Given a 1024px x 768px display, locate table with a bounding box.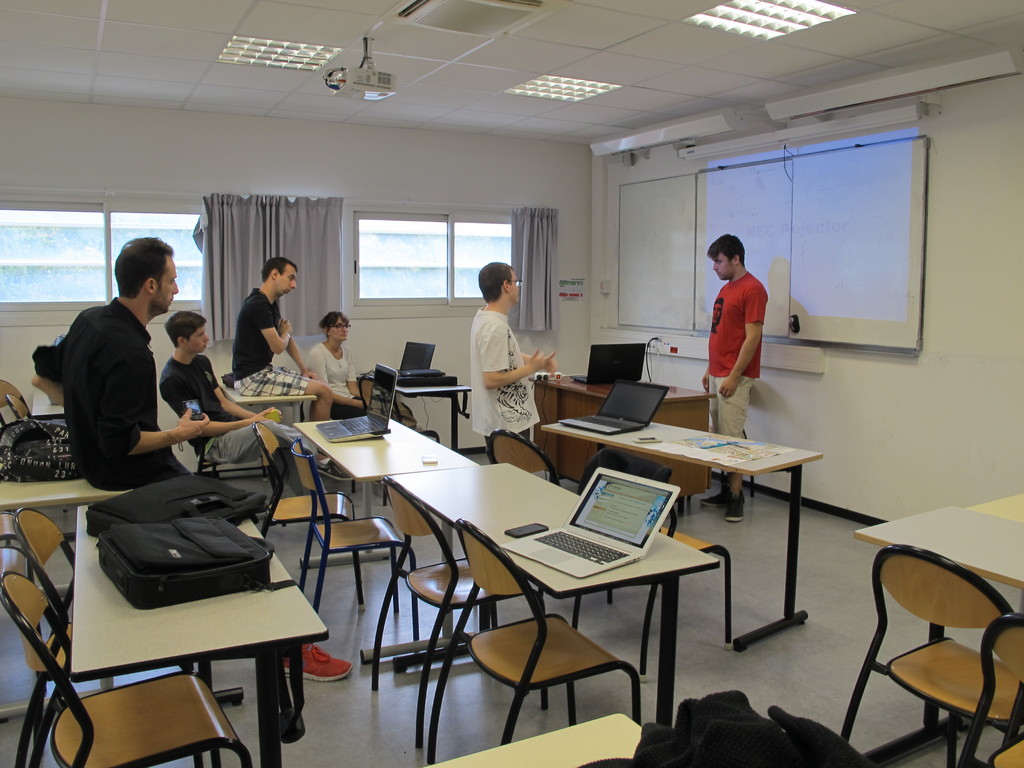
Located: bbox(970, 495, 1023, 520).
